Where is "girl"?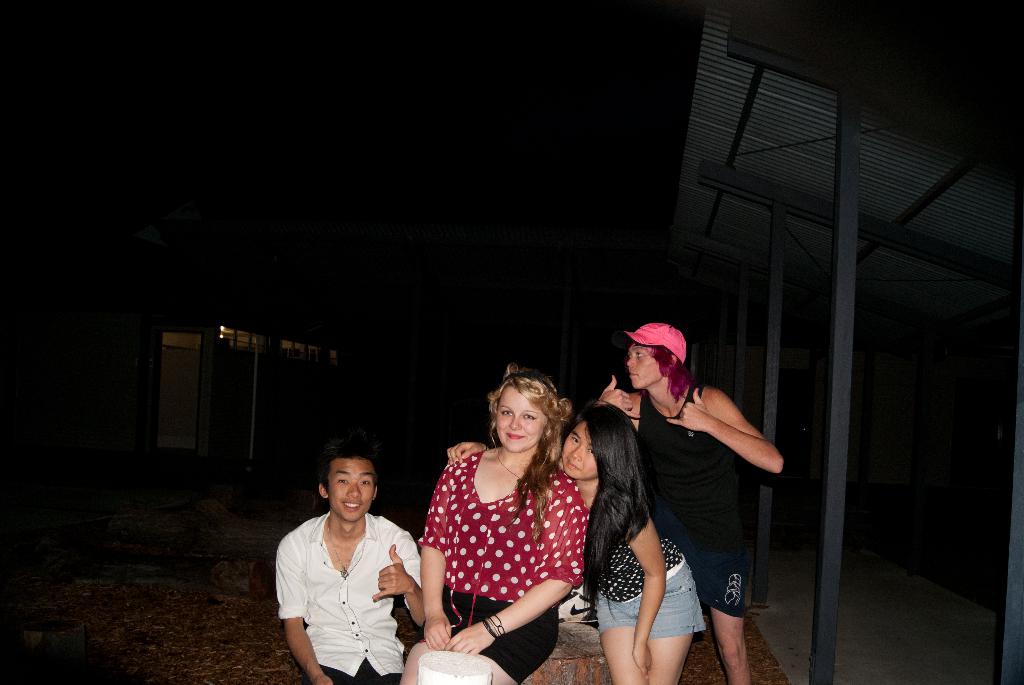
crop(446, 402, 708, 684).
